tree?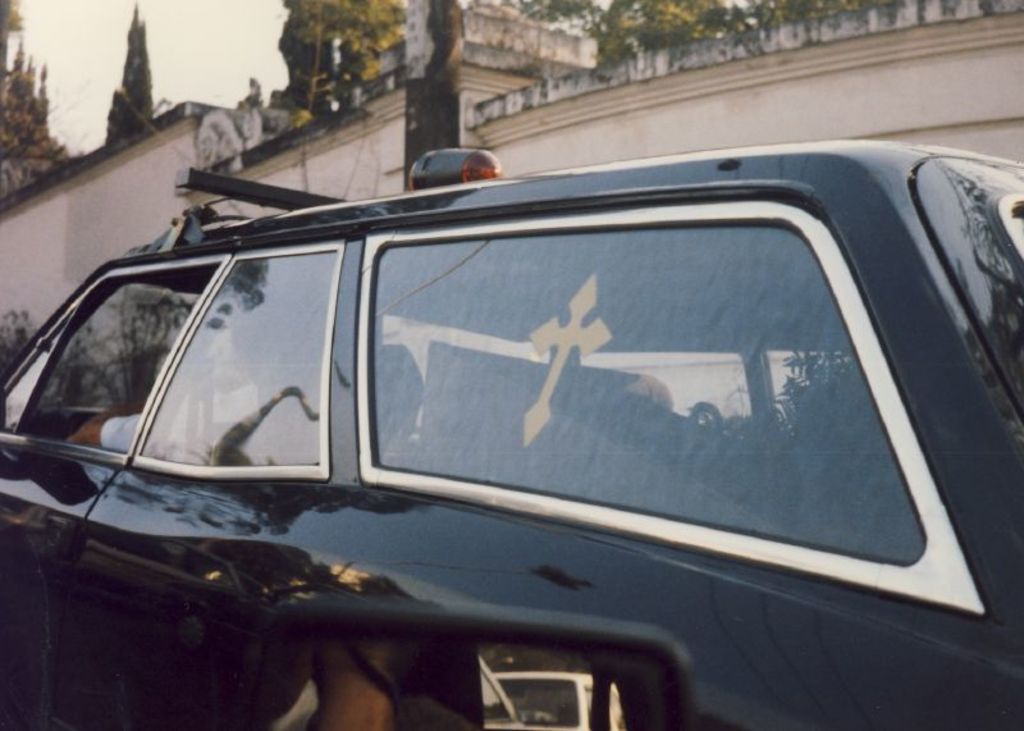
(left=276, top=0, right=401, bottom=127)
